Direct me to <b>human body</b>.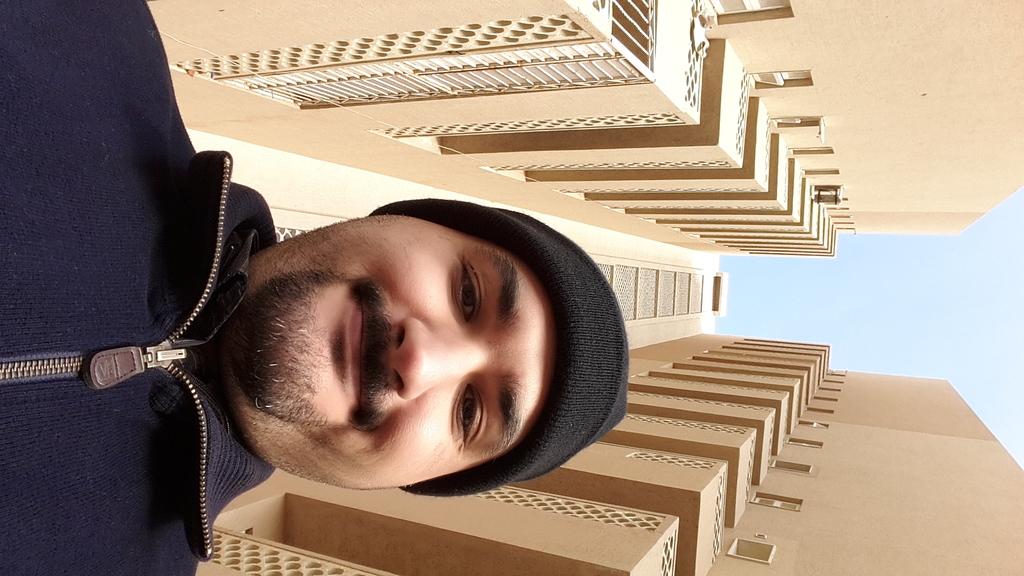
Direction: detection(0, 0, 558, 575).
